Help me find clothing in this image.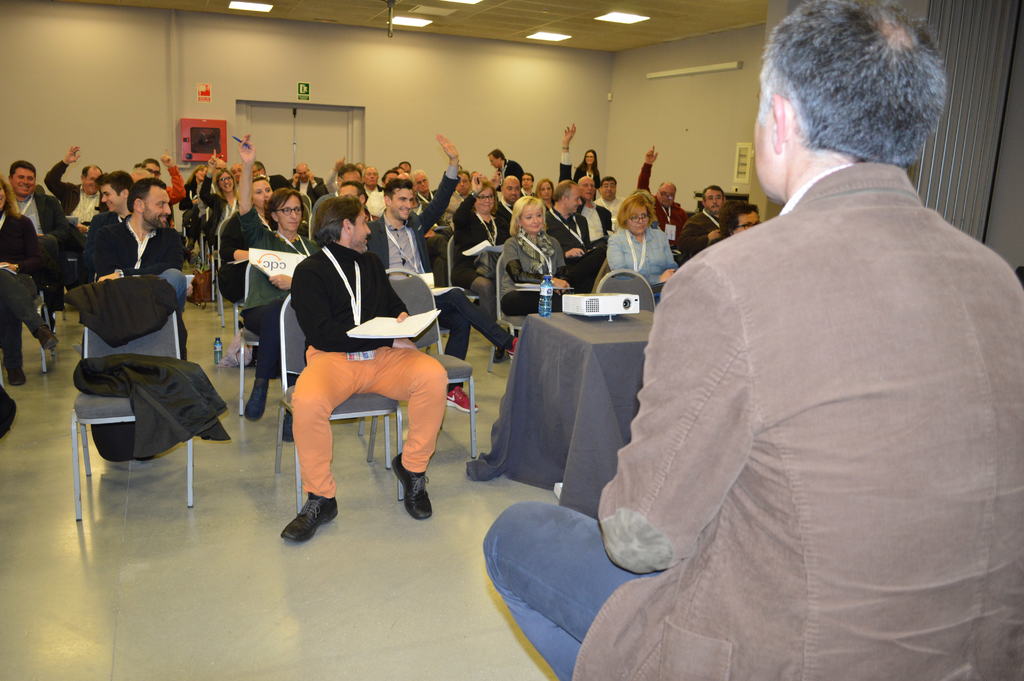
Found it: bbox(361, 185, 381, 196).
